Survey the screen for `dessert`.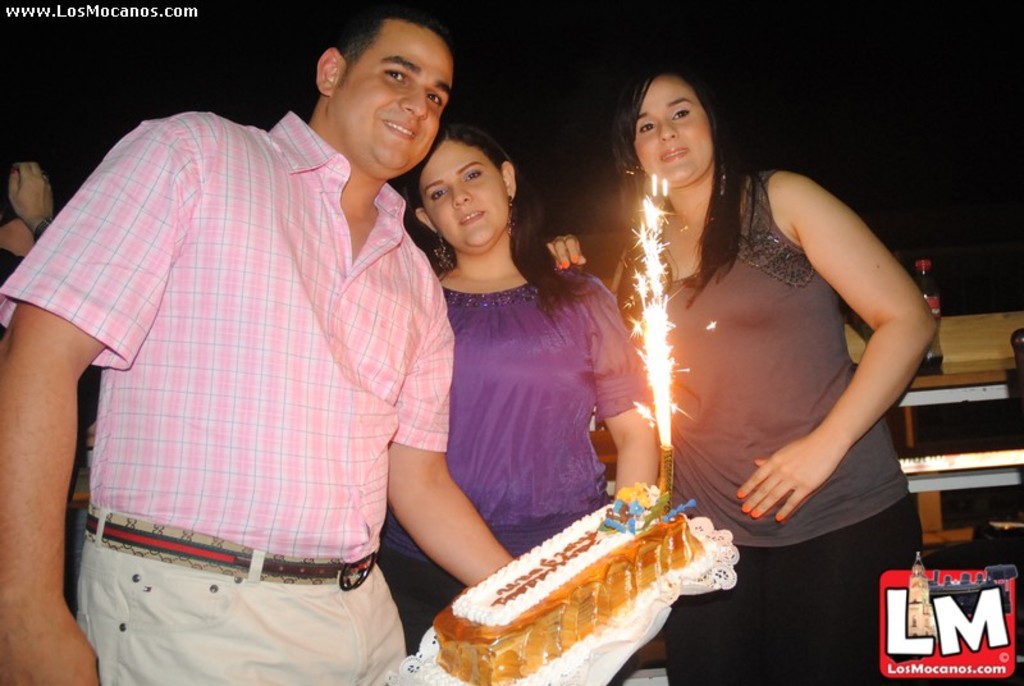
Survey found: [x1=408, y1=490, x2=755, y2=685].
